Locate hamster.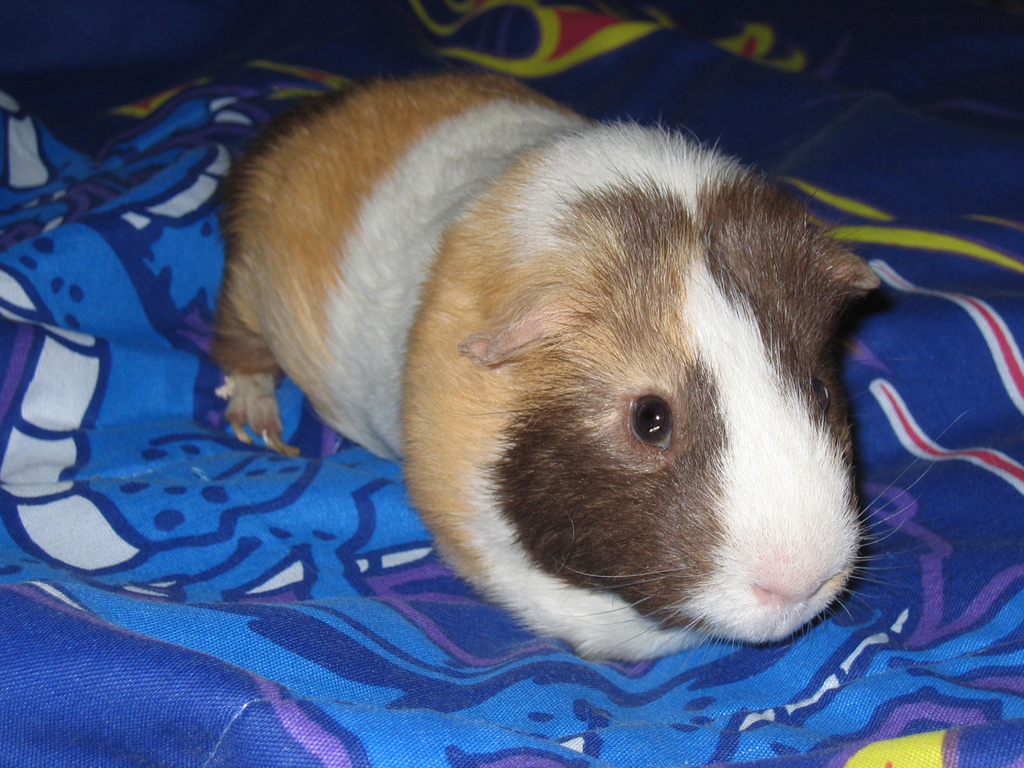
Bounding box: box=[219, 71, 975, 666].
